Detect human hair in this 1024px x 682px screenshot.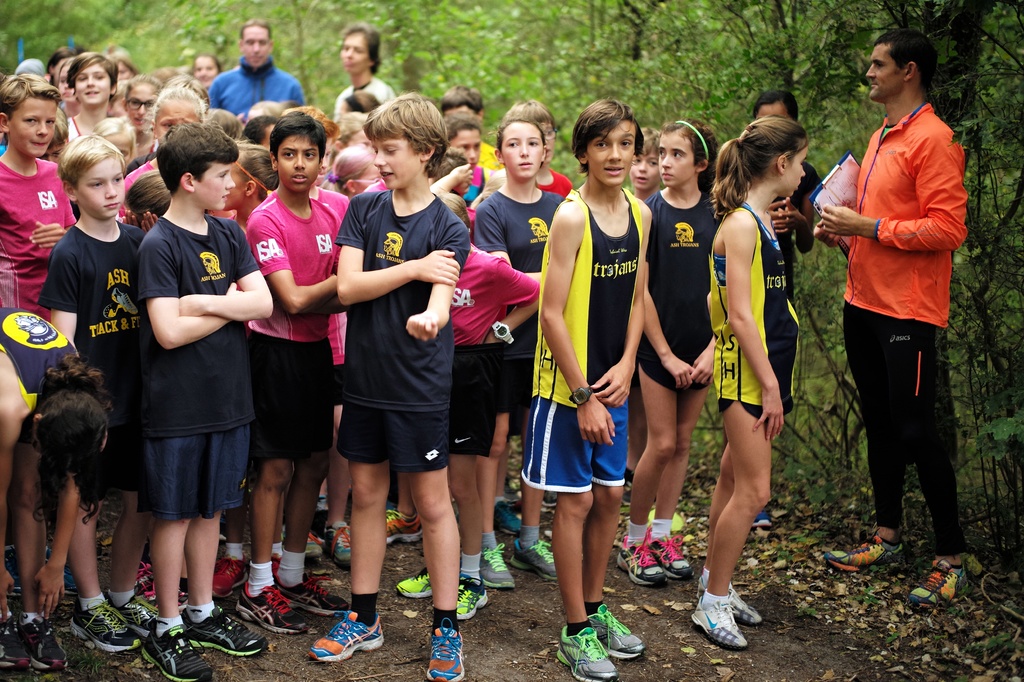
Detection: box(470, 168, 505, 205).
